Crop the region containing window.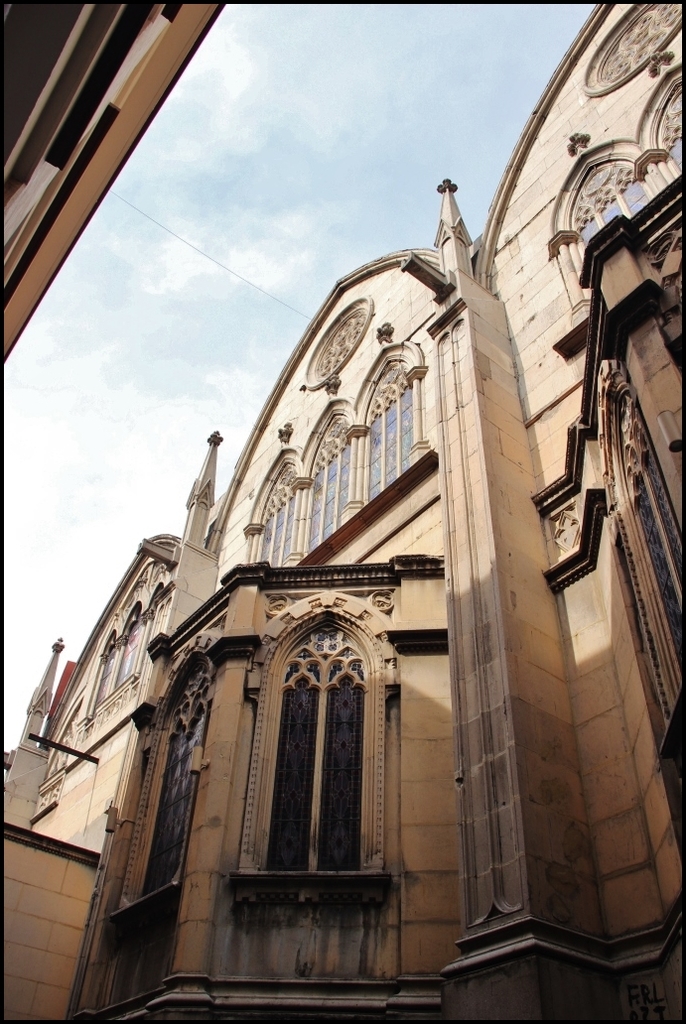
Crop region: <bbox>260, 353, 428, 567</bbox>.
